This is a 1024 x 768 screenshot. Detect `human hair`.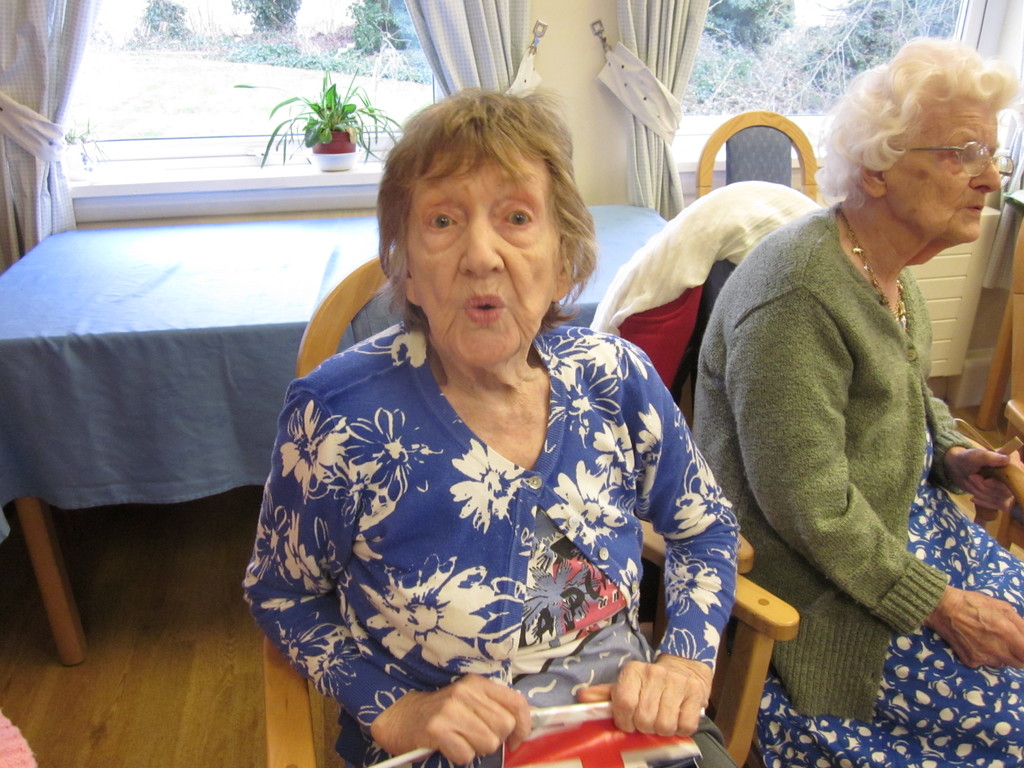
<region>833, 42, 1010, 238</region>.
